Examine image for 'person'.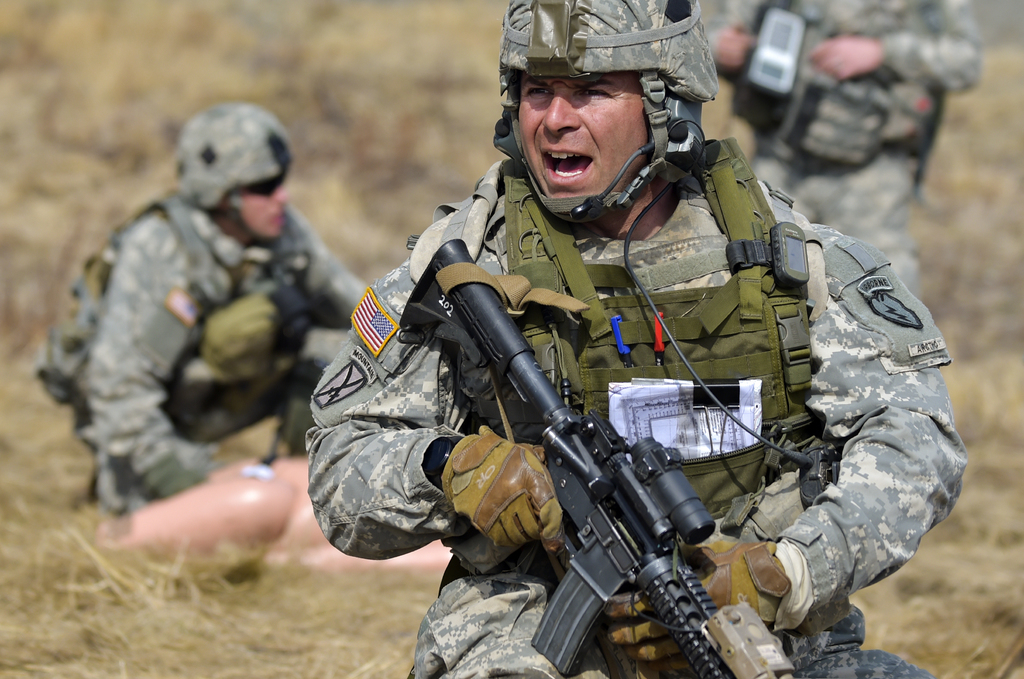
Examination result: left=298, top=0, right=976, bottom=678.
